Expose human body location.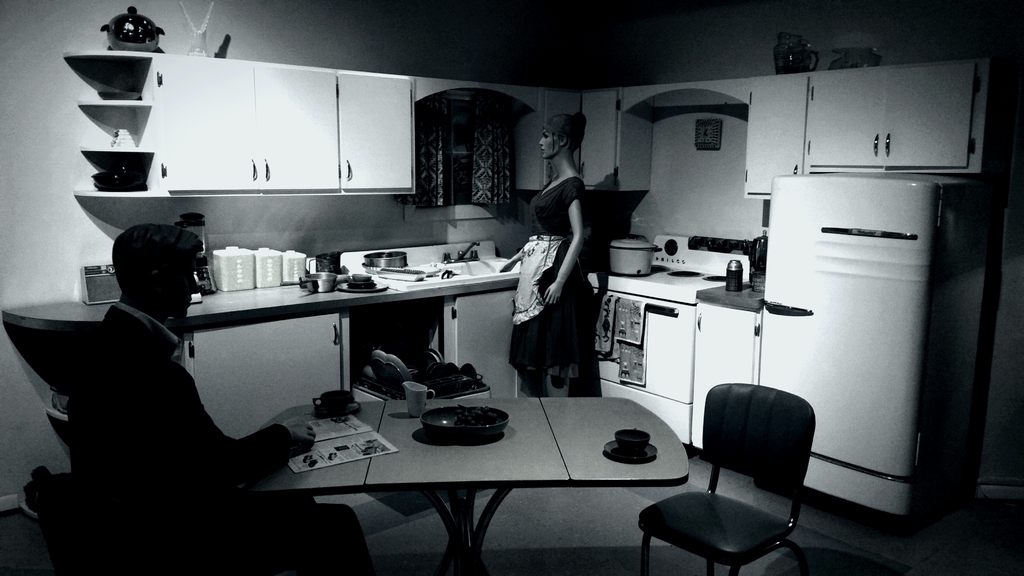
Exposed at {"left": 53, "top": 297, "right": 365, "bottom": 575}.
